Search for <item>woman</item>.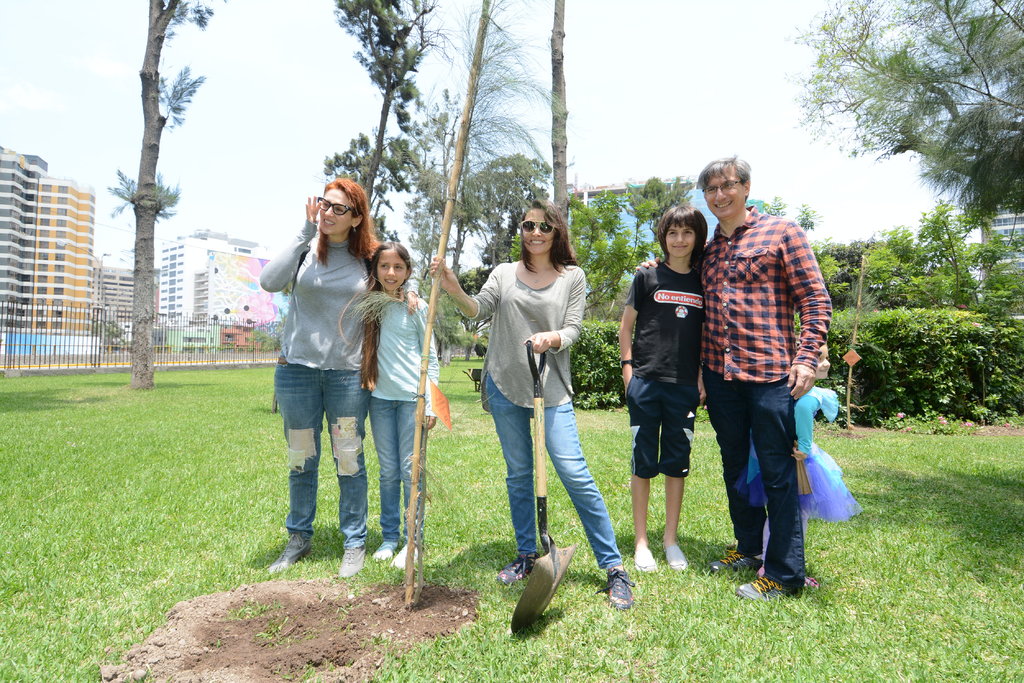
Found at (left=465, top=200, right=609, bottom=611).
